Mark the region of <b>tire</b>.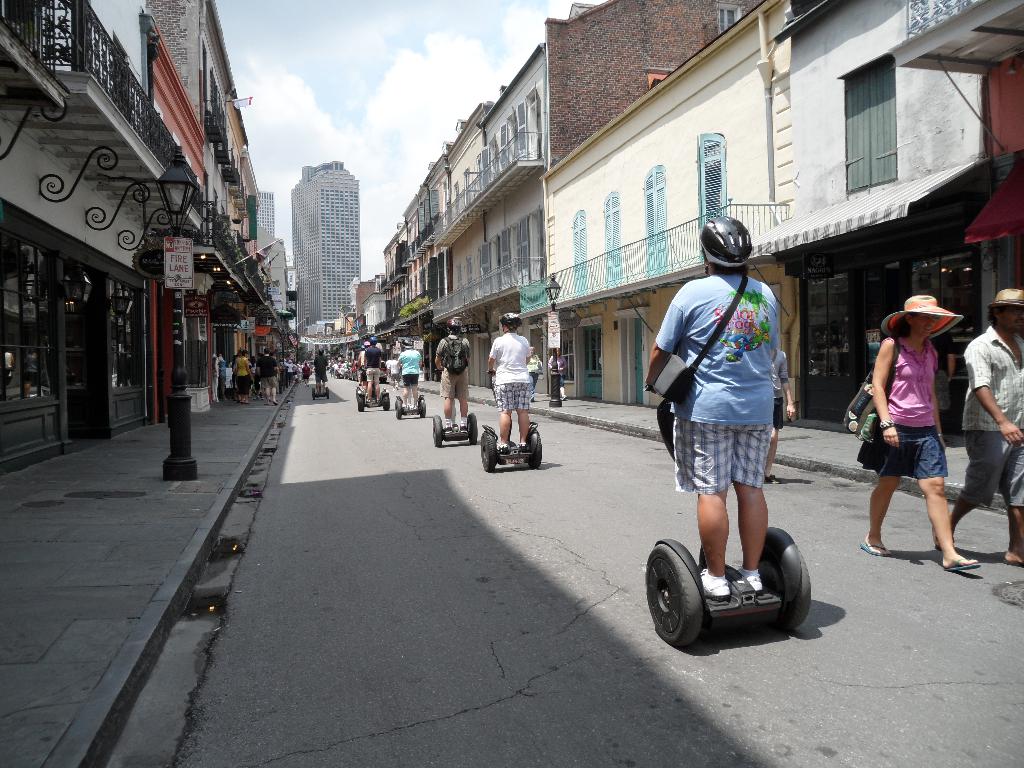
Region: bbox=[420, 402, 428, 419].
